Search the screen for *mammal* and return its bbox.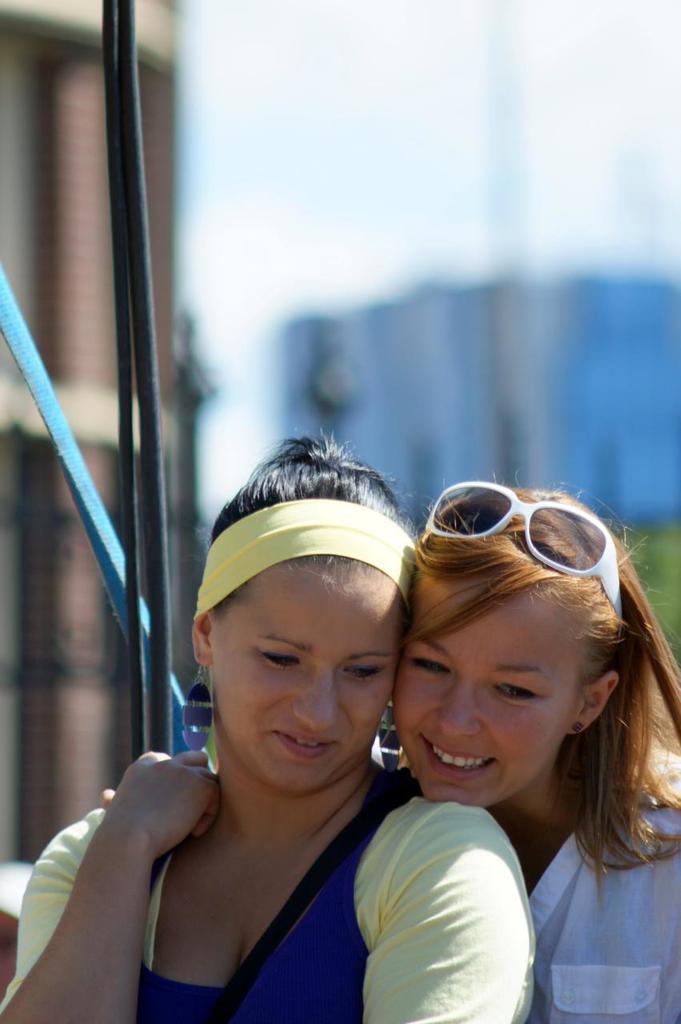
Found: (104,471,680,1023).
